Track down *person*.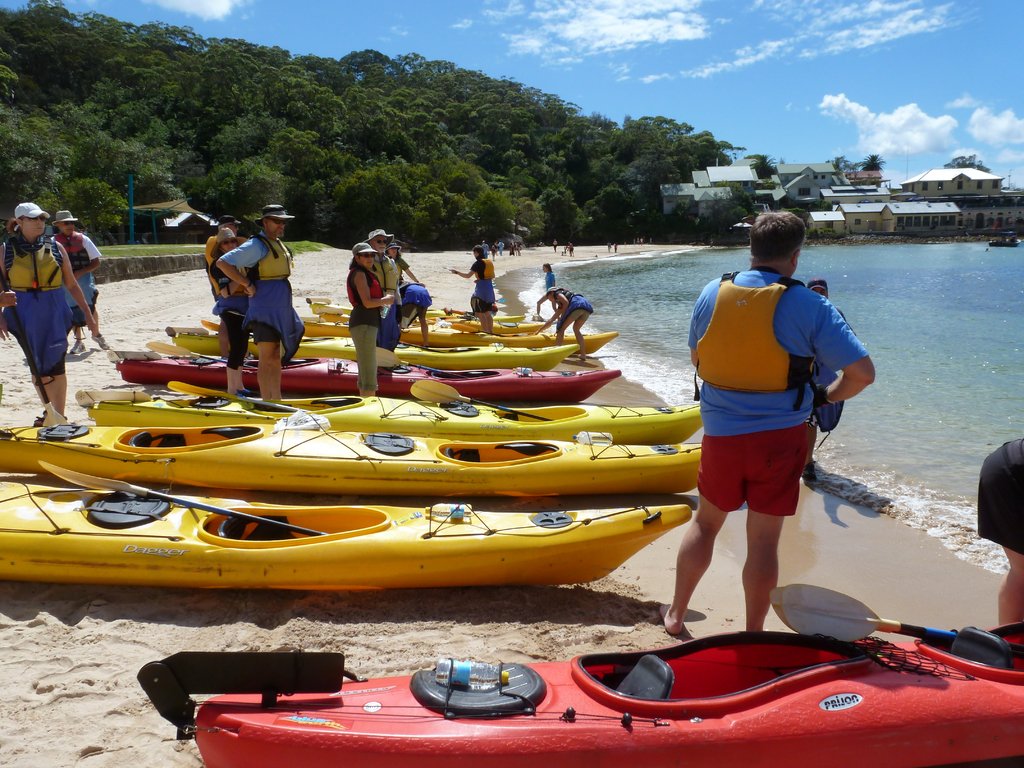
Tracked to bbox=[0, 201, 98, 418].
